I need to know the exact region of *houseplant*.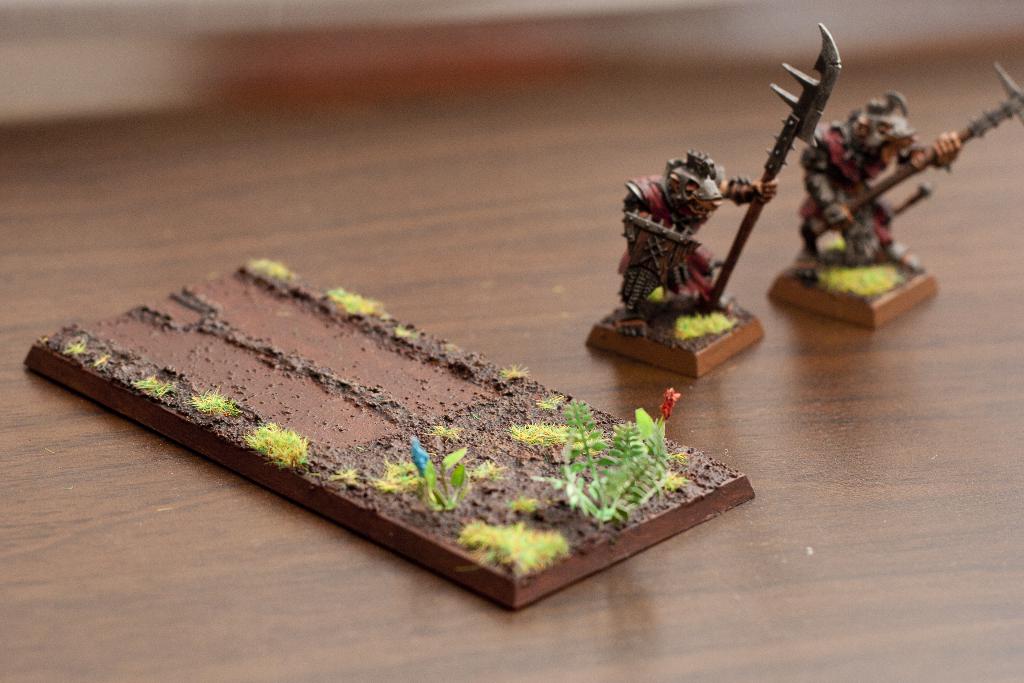
Region: left=412, top=442, right=480, bottom=514.
